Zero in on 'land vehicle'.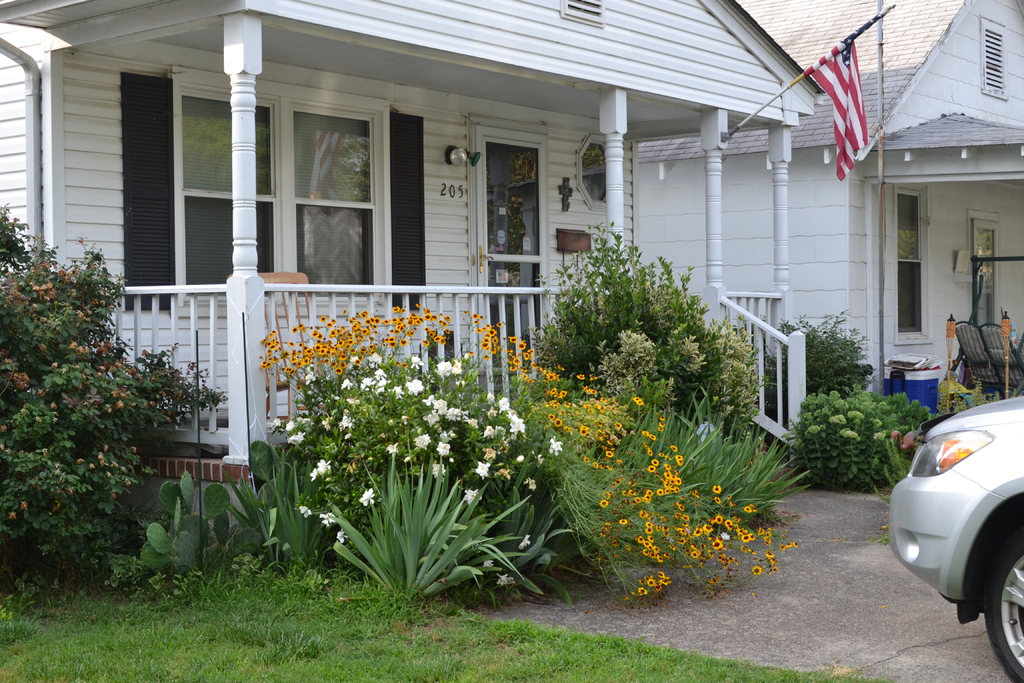
Zeroed in: bbox=[893, 391, 1021, 634].
